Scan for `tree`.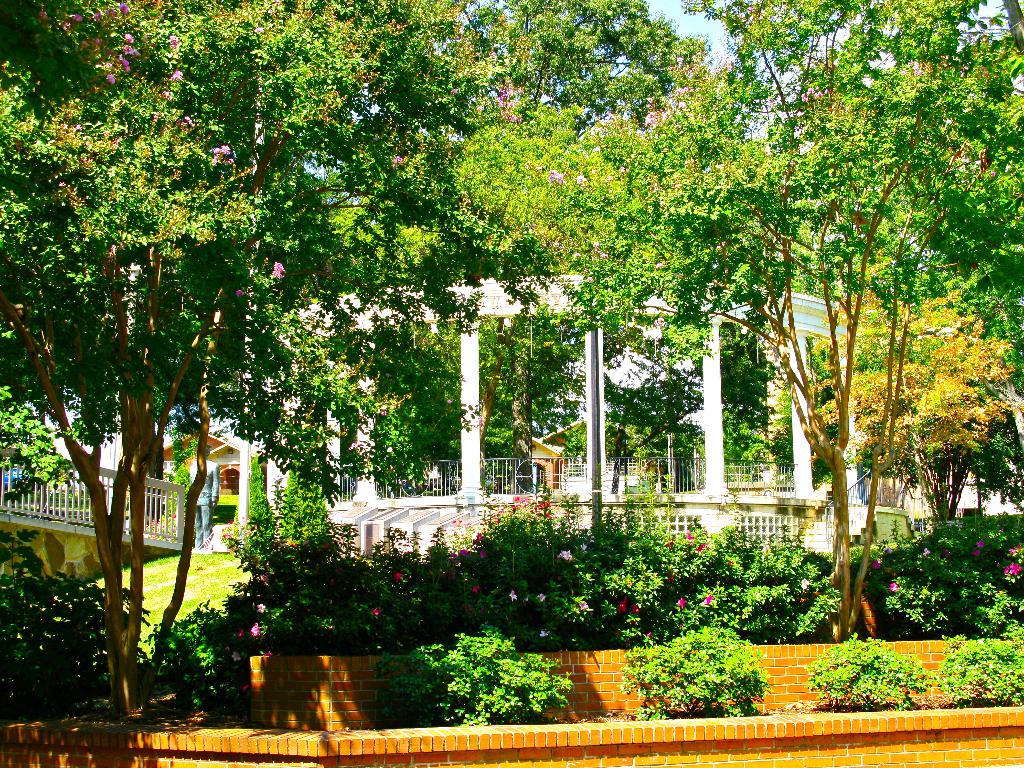
Scan result: box(448, 0, 1006, 656).
